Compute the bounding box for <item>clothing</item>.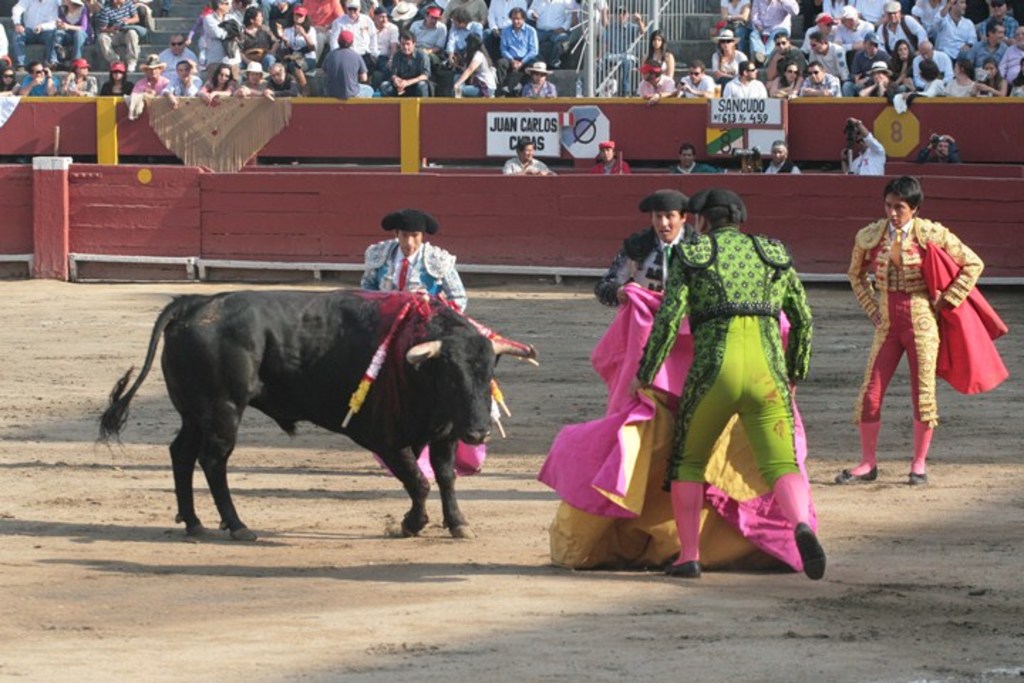
Rect(134, 74, 165, 95).
